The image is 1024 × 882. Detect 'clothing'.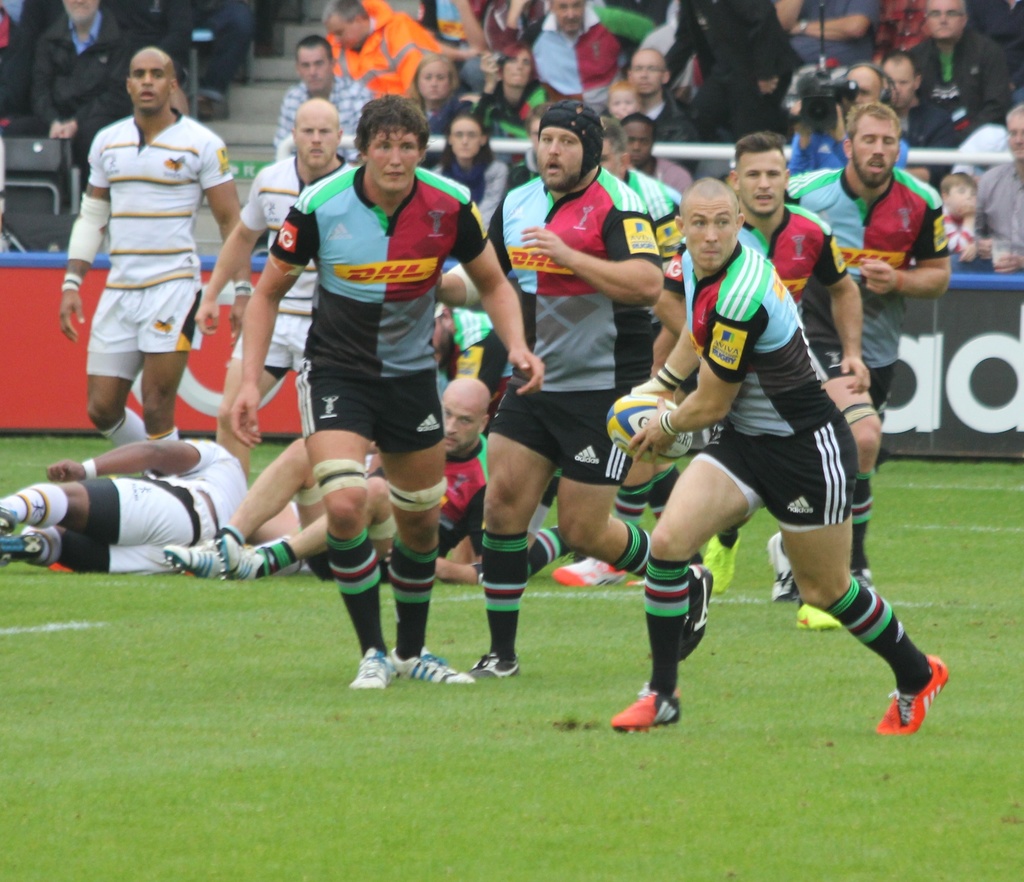
Detection: detection(65, 115, 264, 360).
